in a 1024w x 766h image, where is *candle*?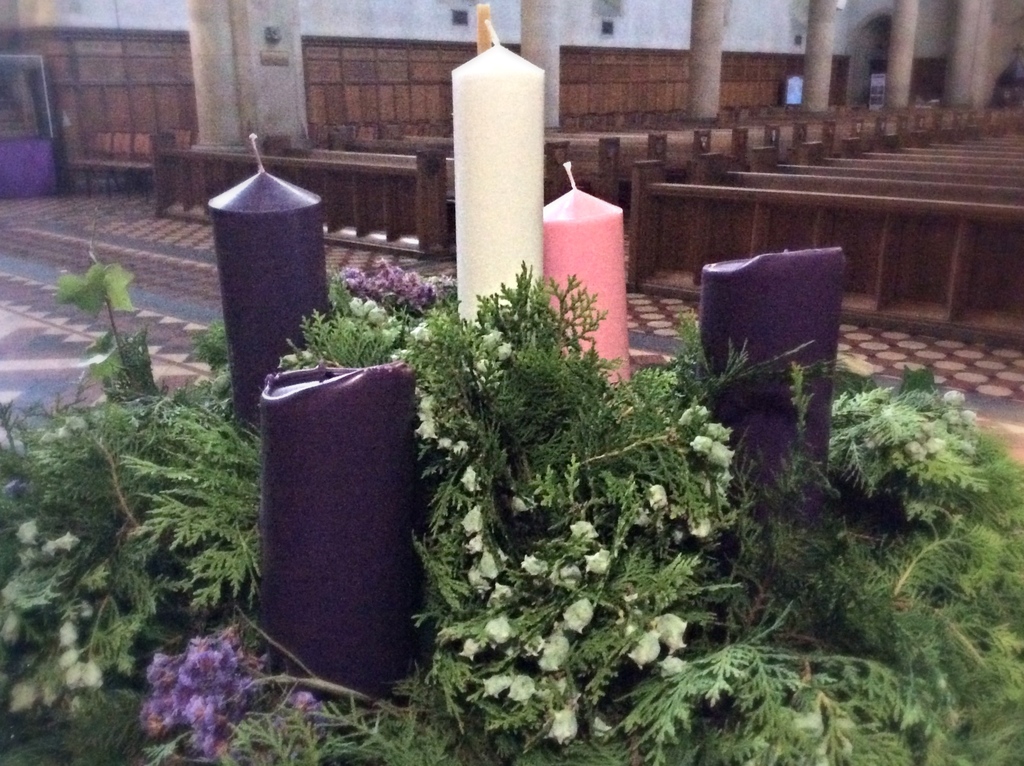
<region>452, 20, 548, 325</region>.
